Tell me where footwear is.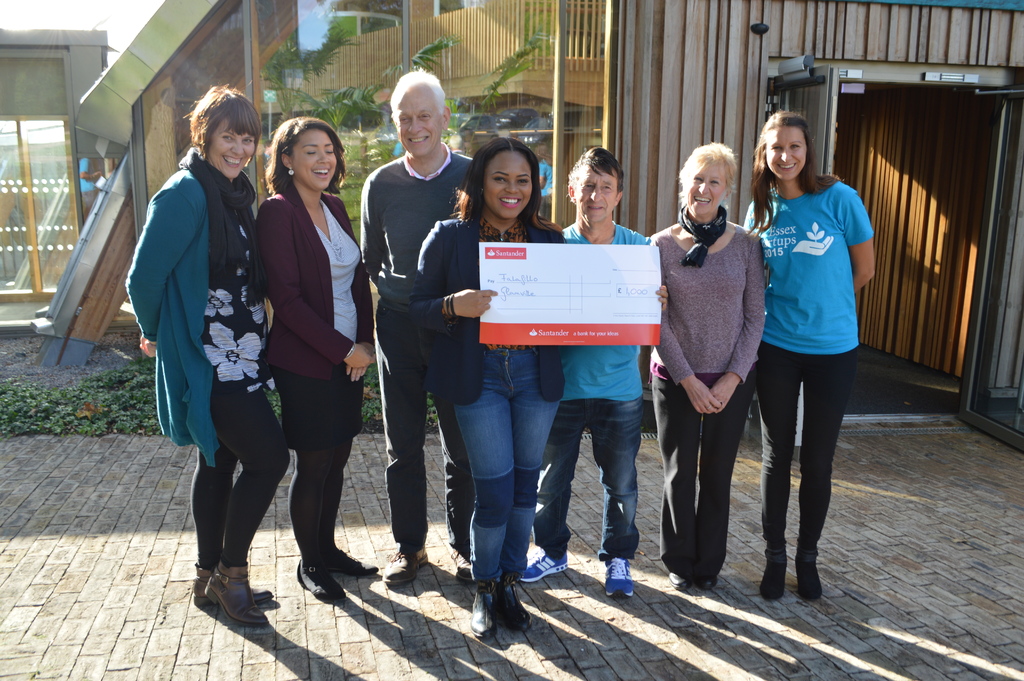
footwear is at bbox=(762, 557, 784, 601).
